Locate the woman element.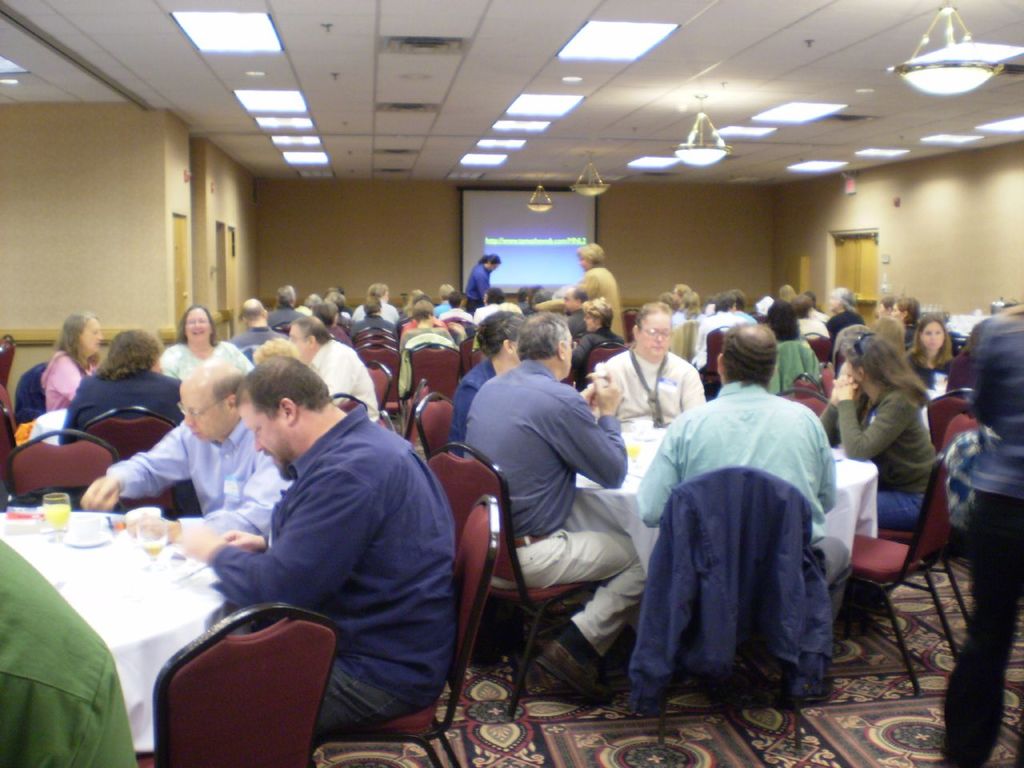
Element bbox: <region>158, 304, 254, 390</region>.
